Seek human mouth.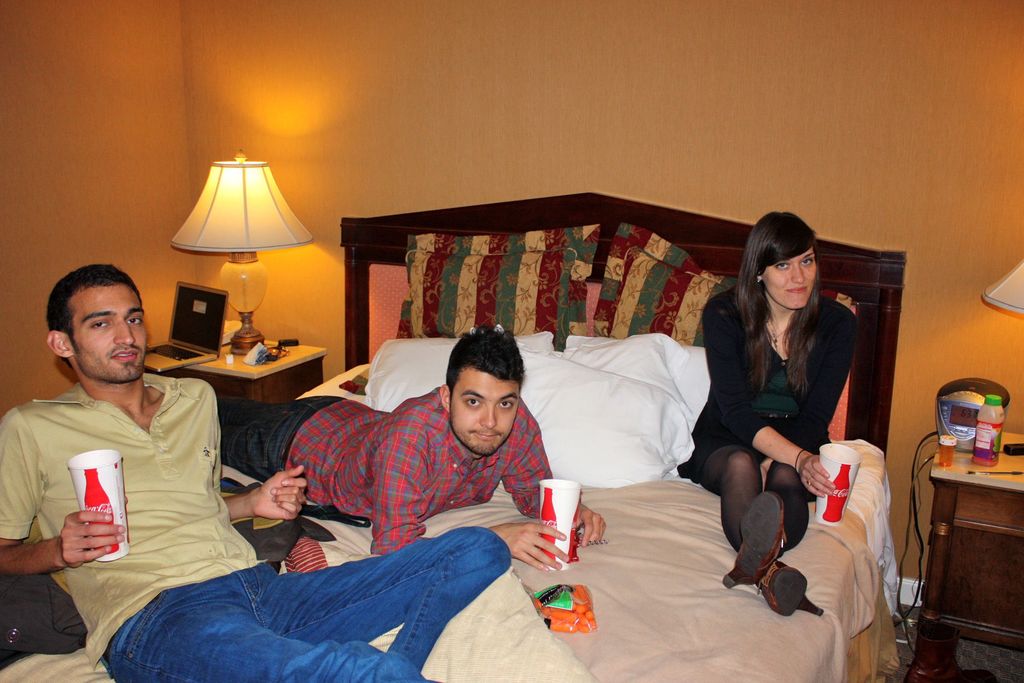
BBox(473, 425, 496, 445).
